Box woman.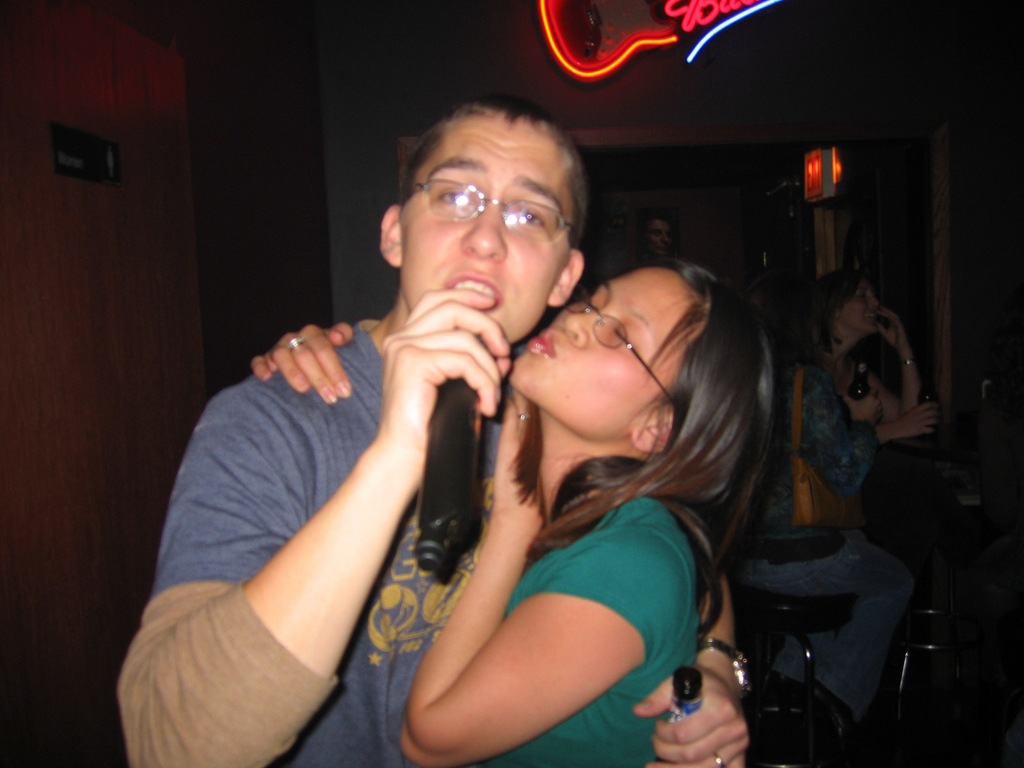
crop(743, 269, 947, 766).
